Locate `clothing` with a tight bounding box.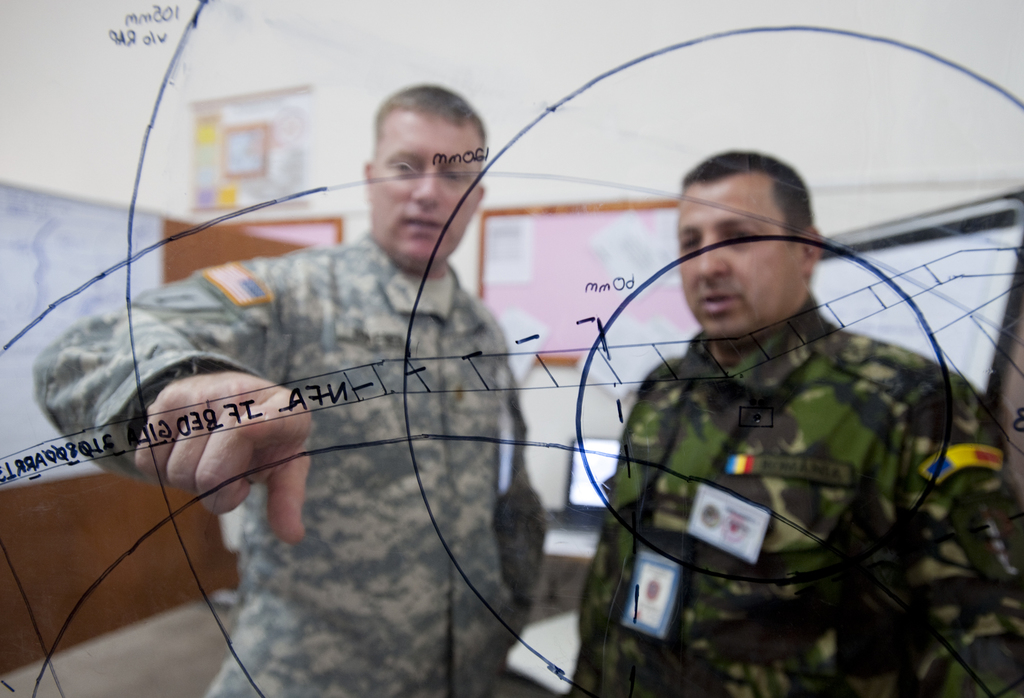
region(569, 300, 1023, 697).
